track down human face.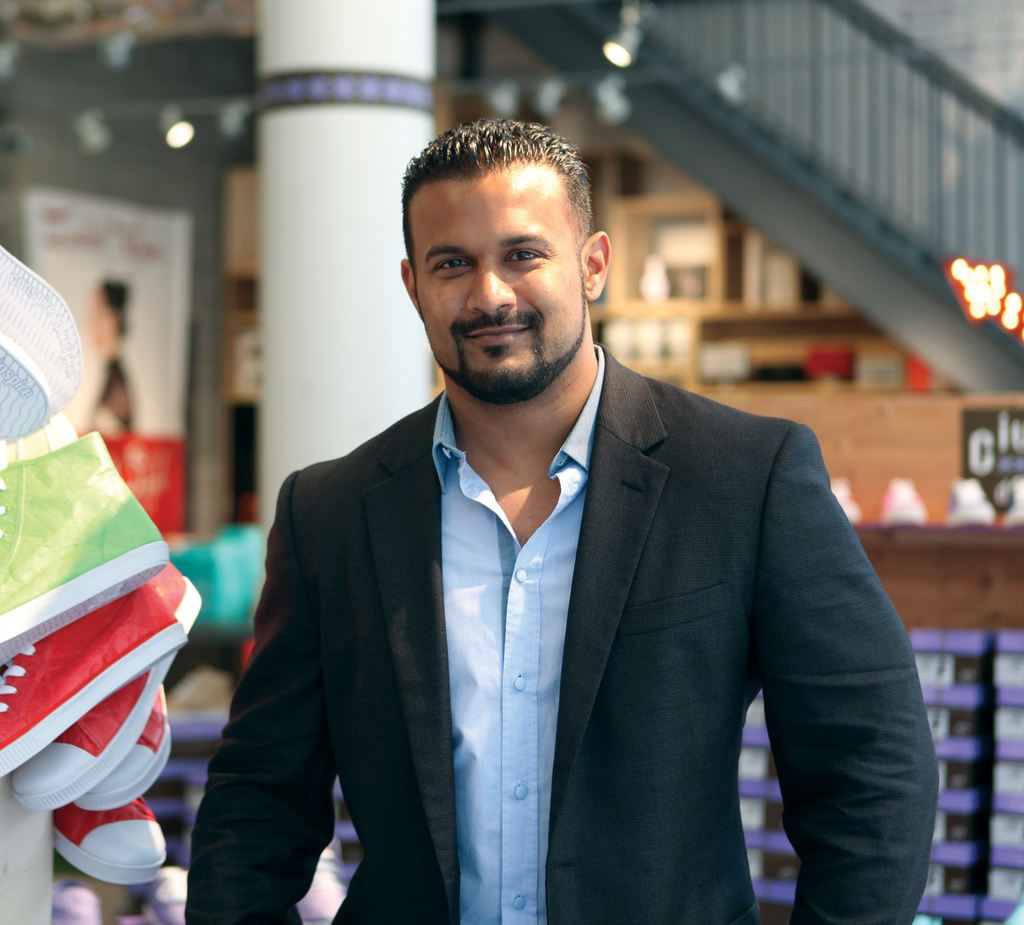
Tracked to [x1=412, y1=176, x2=586, y2=402].
